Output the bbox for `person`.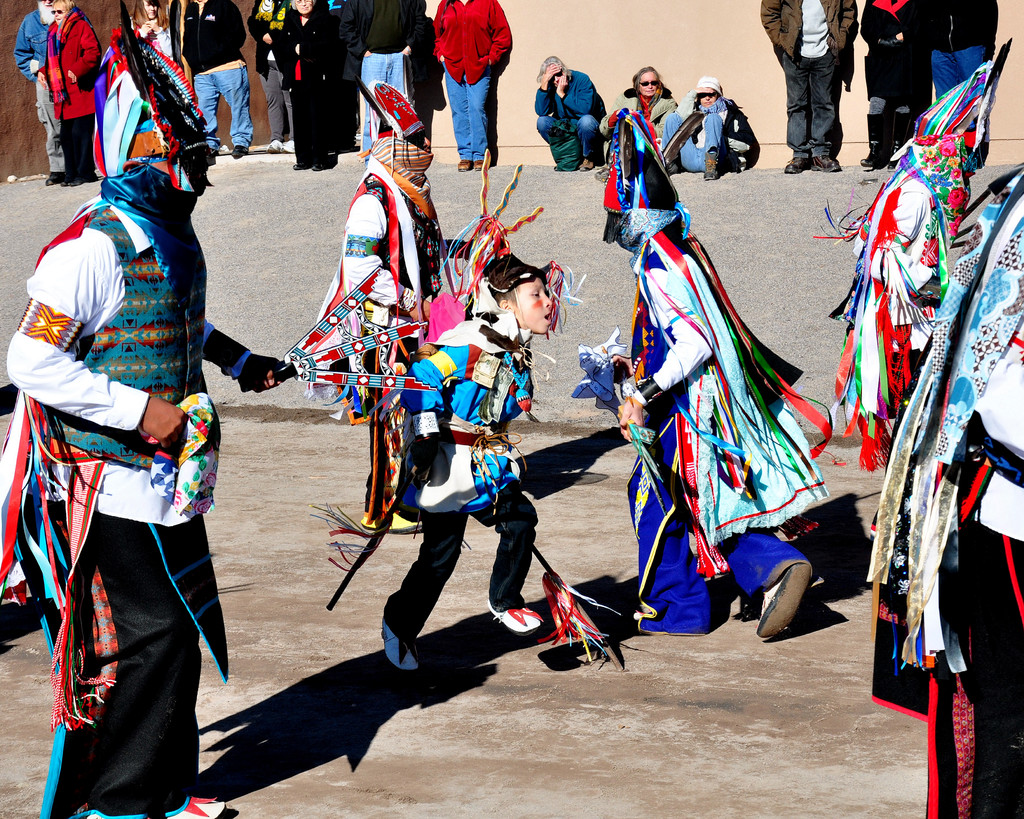
region(250, 0, 292, 150).
